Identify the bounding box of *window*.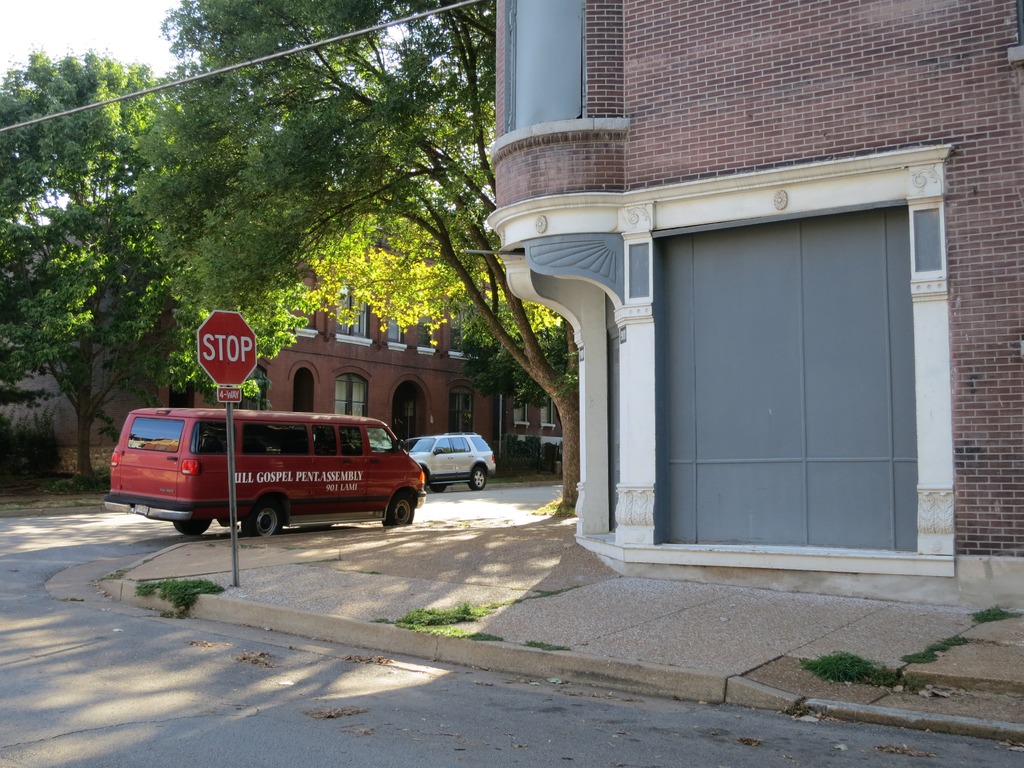
[left=543, top=390, right=553, bottom=428].
